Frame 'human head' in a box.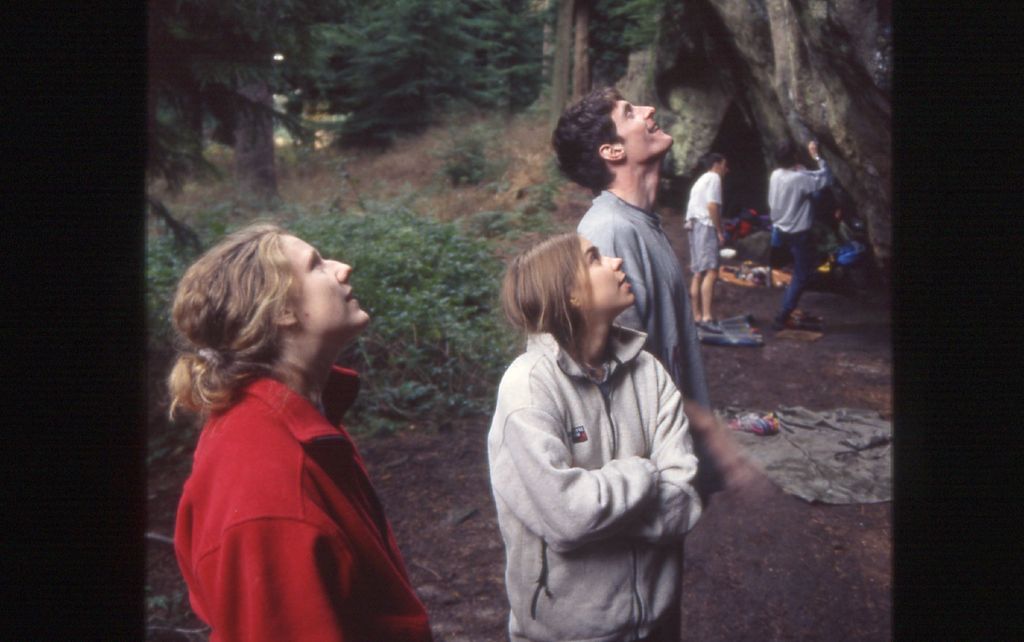
703 152 728 179.
